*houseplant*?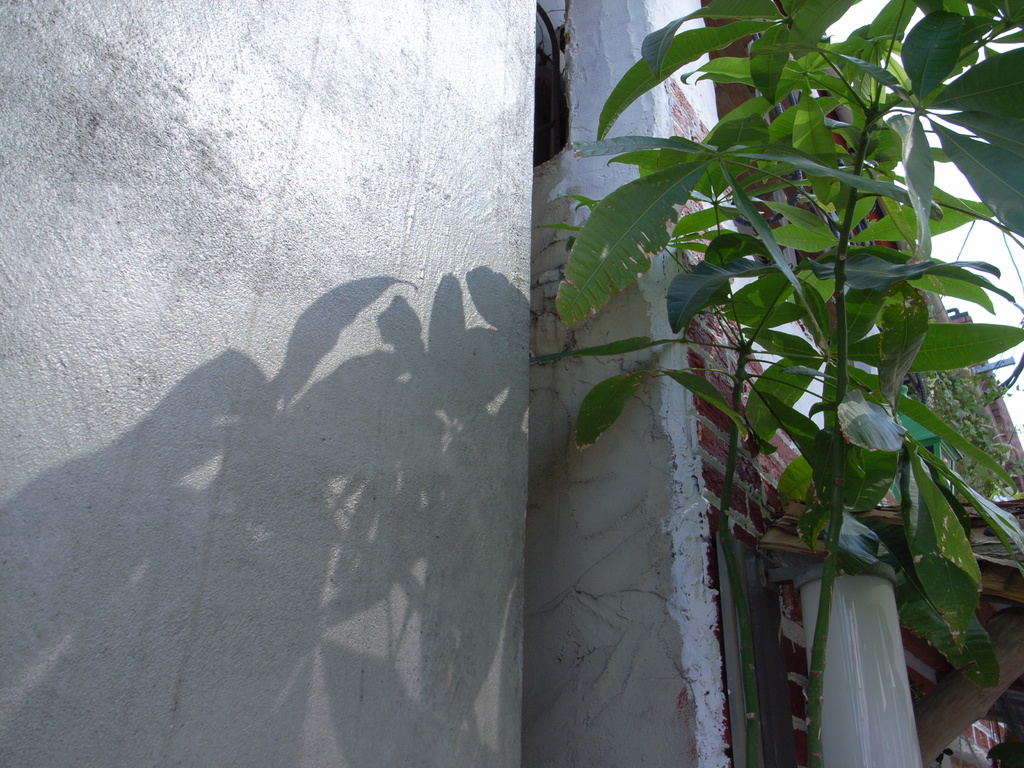
[596,0,1023,767]
